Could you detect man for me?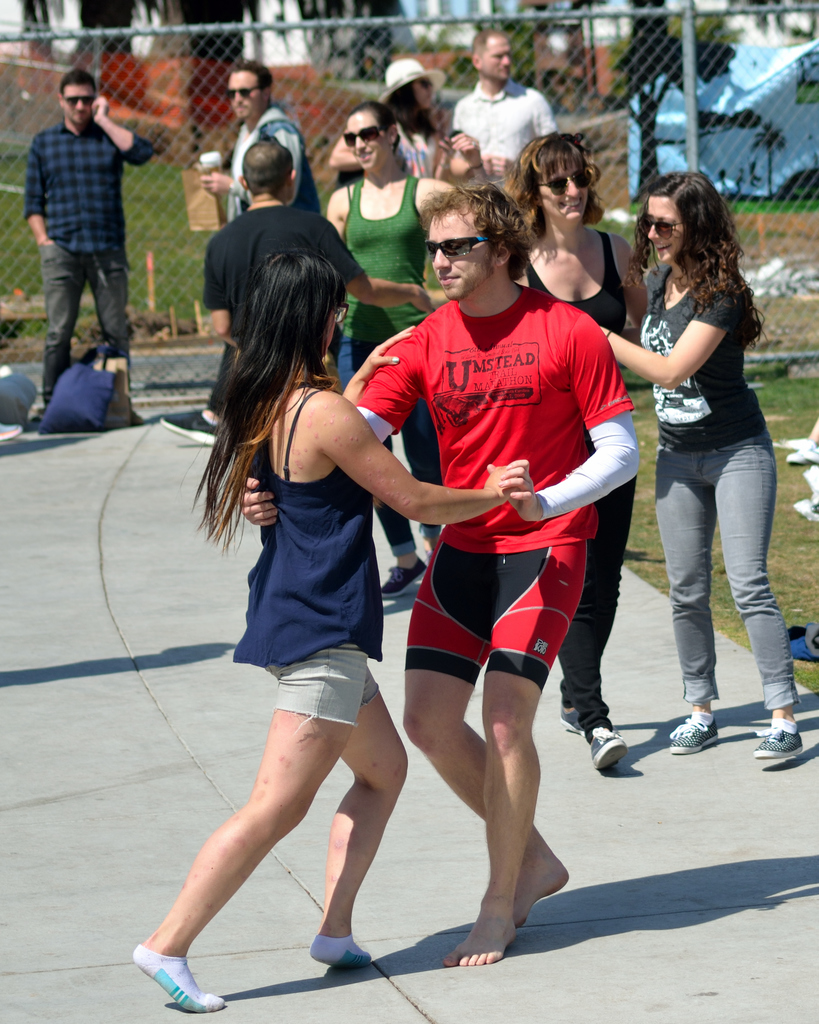
Detection result: pyautogui.locateOnScreen(205, 141, 436, 367).
